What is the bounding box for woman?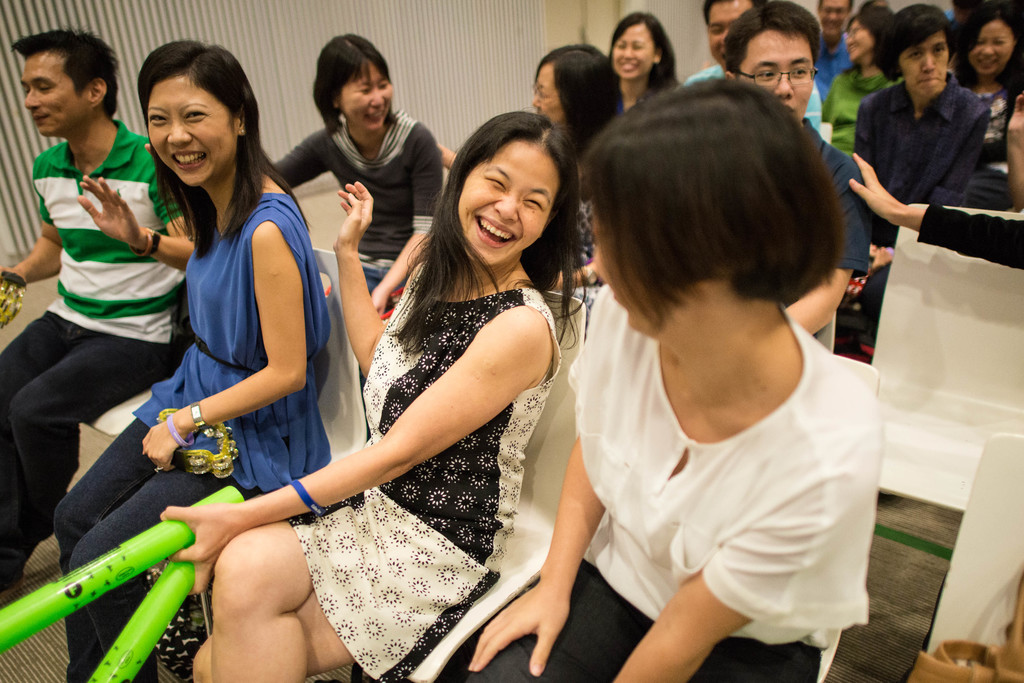
x1=468, y1=75, x2=868, y2=682.
